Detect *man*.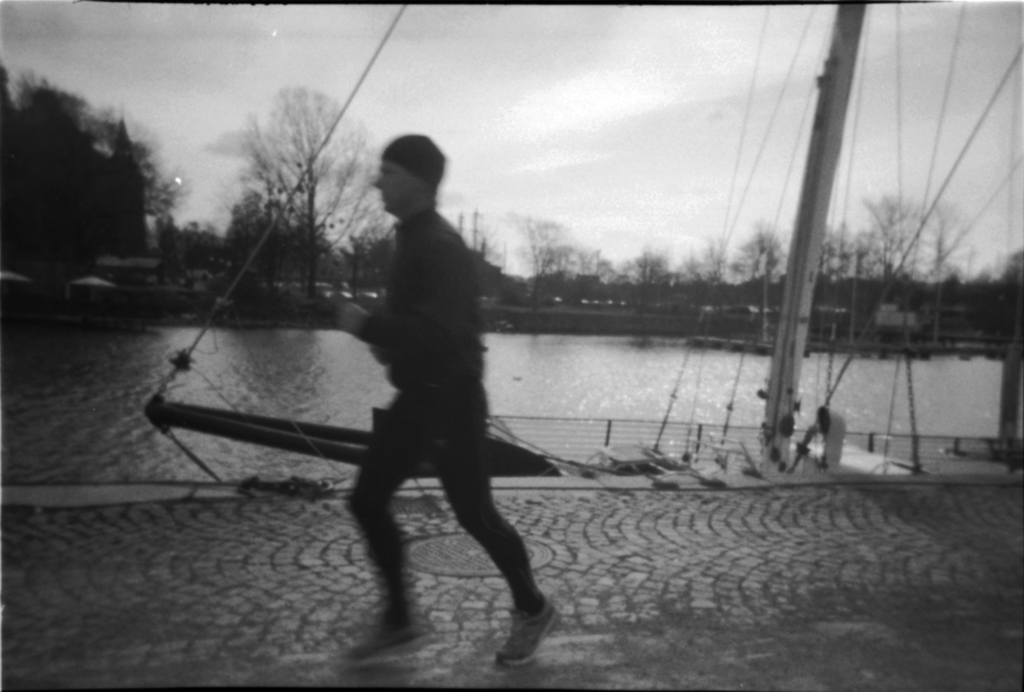
Detected at {"left": 316, "top": 126, "right": 580, "bottom": 673}.
